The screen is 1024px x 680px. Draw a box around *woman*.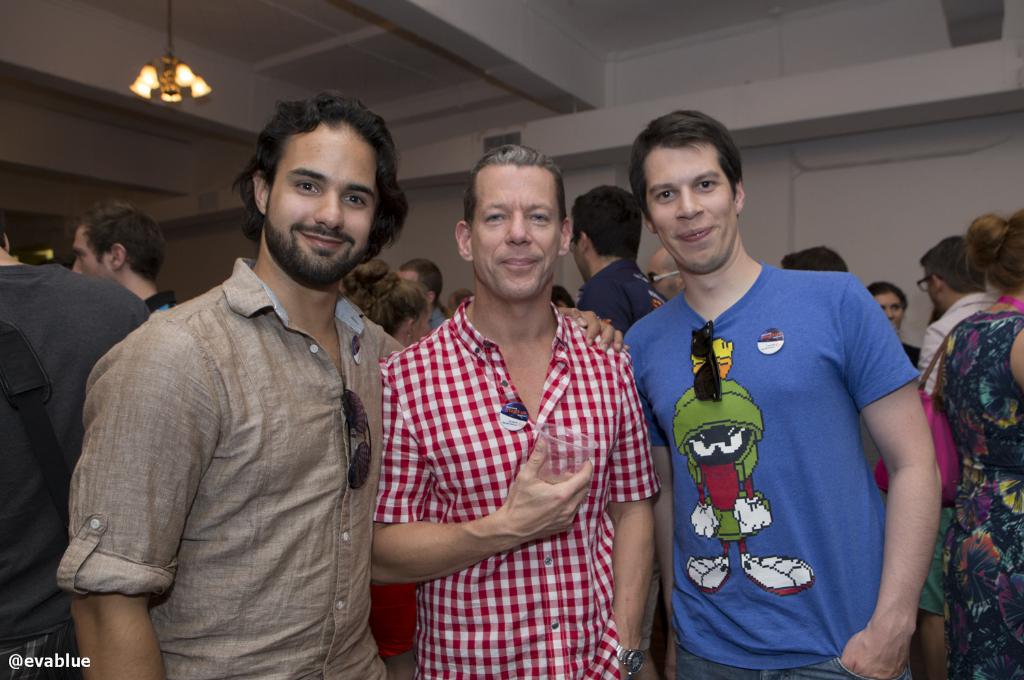
rect(335, 261, 443, 679).
